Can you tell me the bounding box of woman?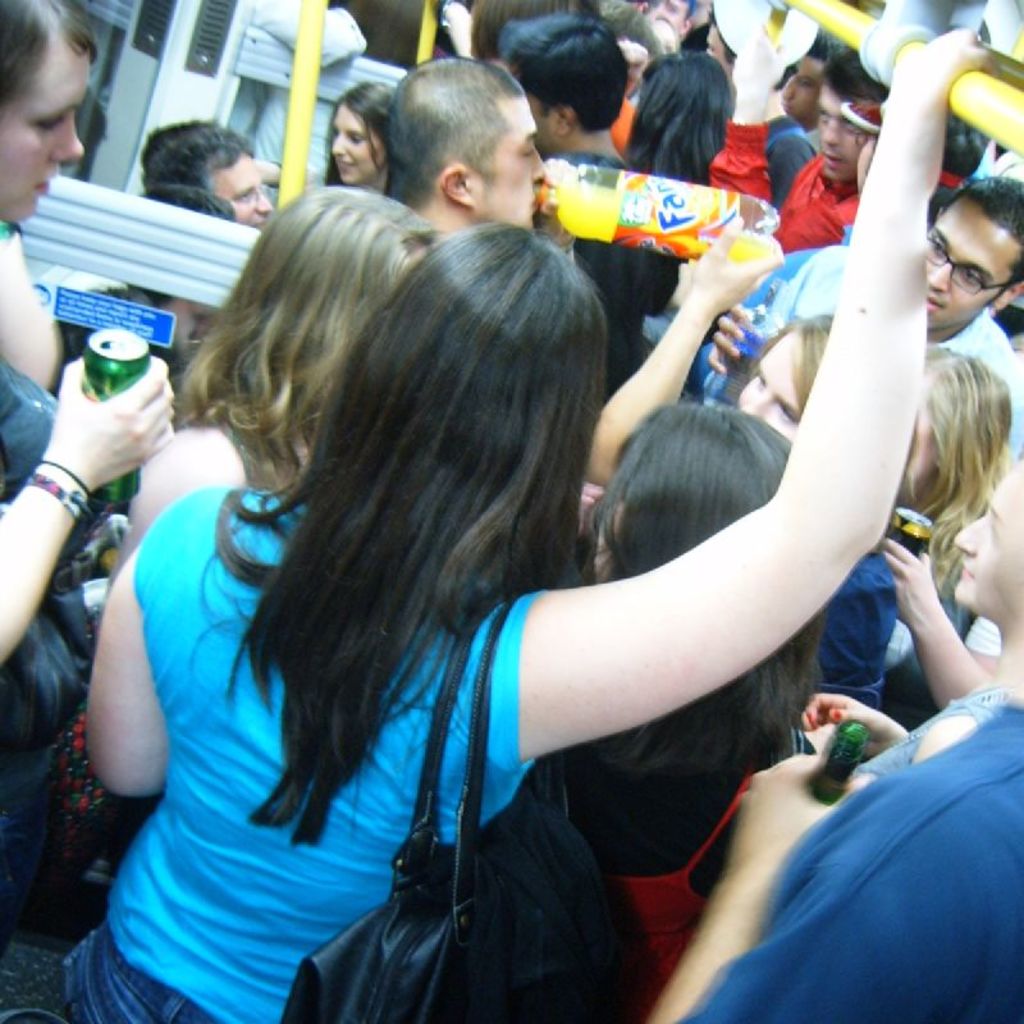
{"x1": 571, "y1": 401, "x2": 844, "y2": 1023}.
